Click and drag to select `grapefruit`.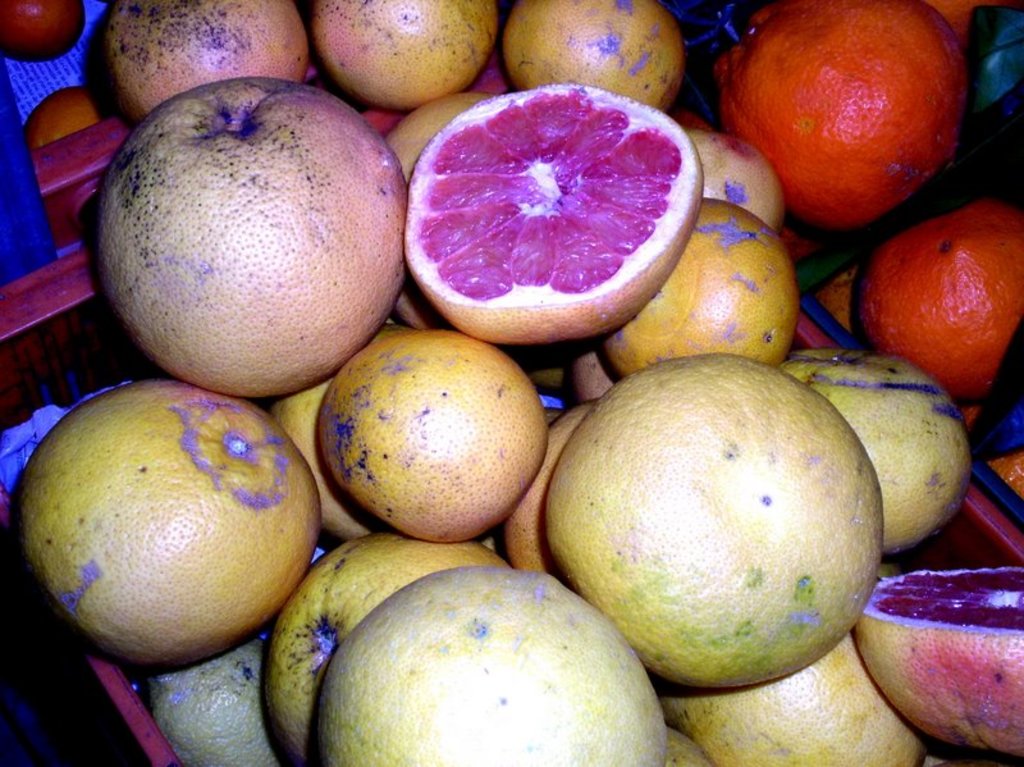
Selection: <box>865,191,1023,400</box>.
